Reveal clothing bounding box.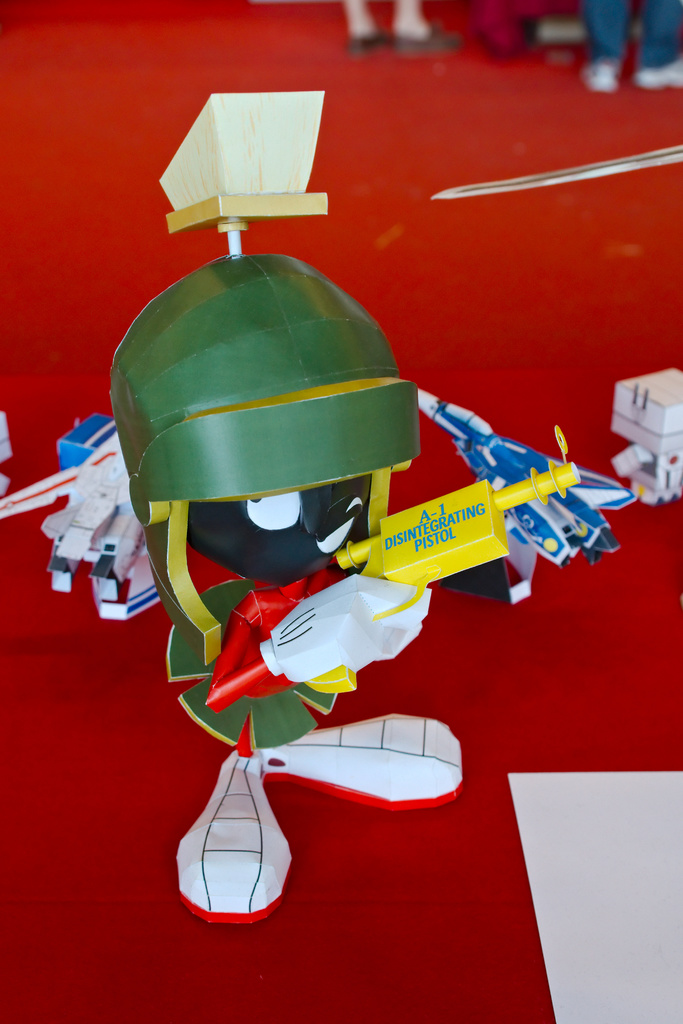
Revealed: [x1=167, y1=582, x2=338, y2=751].
